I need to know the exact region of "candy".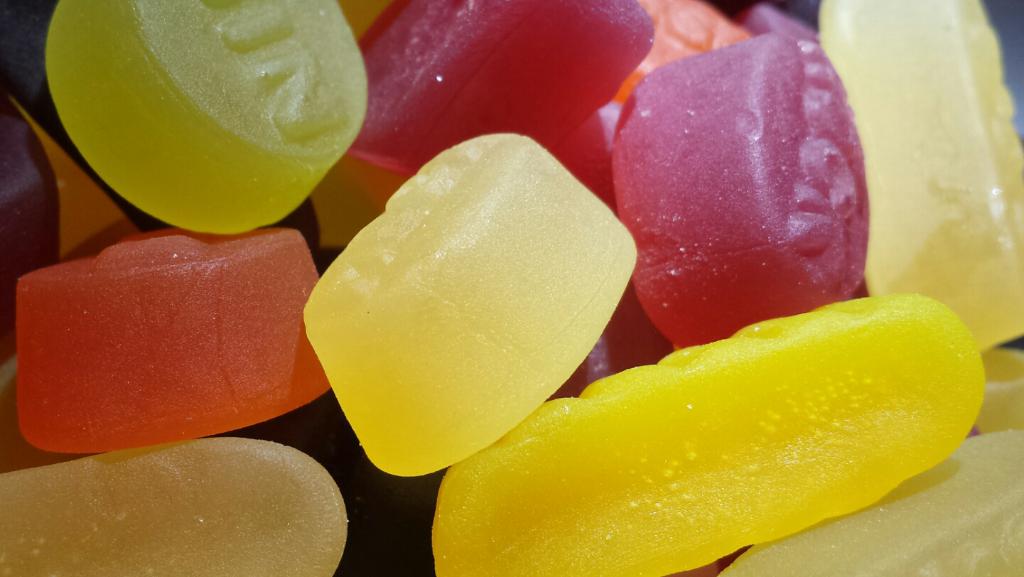
Region: (430,288,988,576).
